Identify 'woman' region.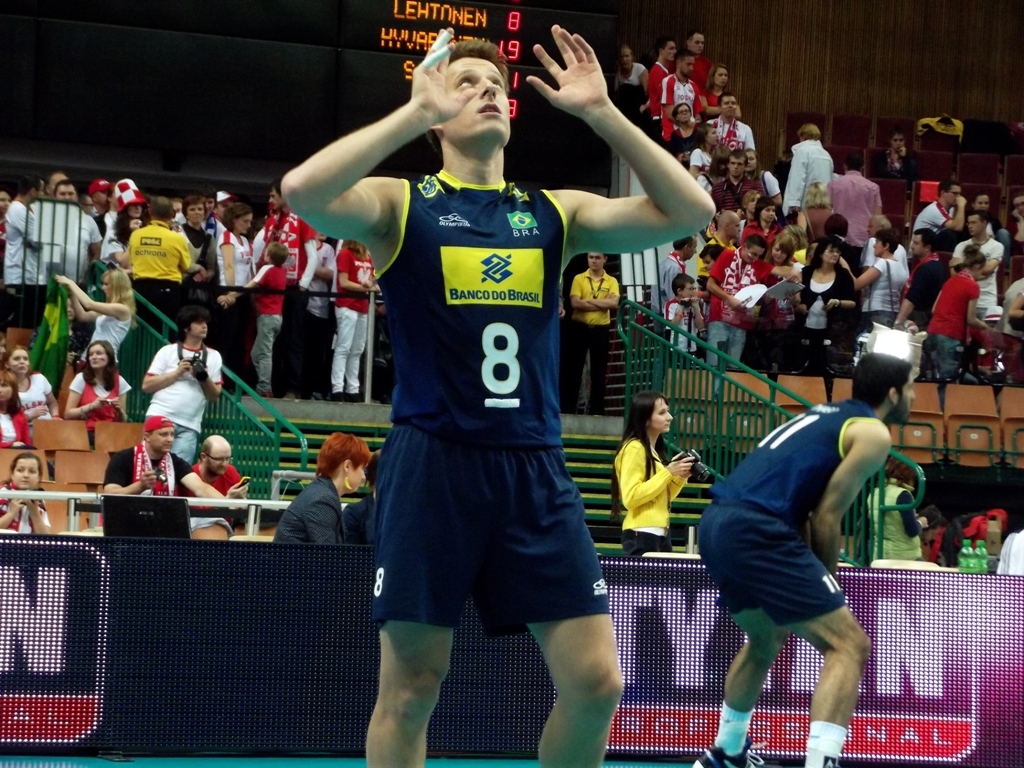
Region: <region>739, 197, 789, 253</region>.
